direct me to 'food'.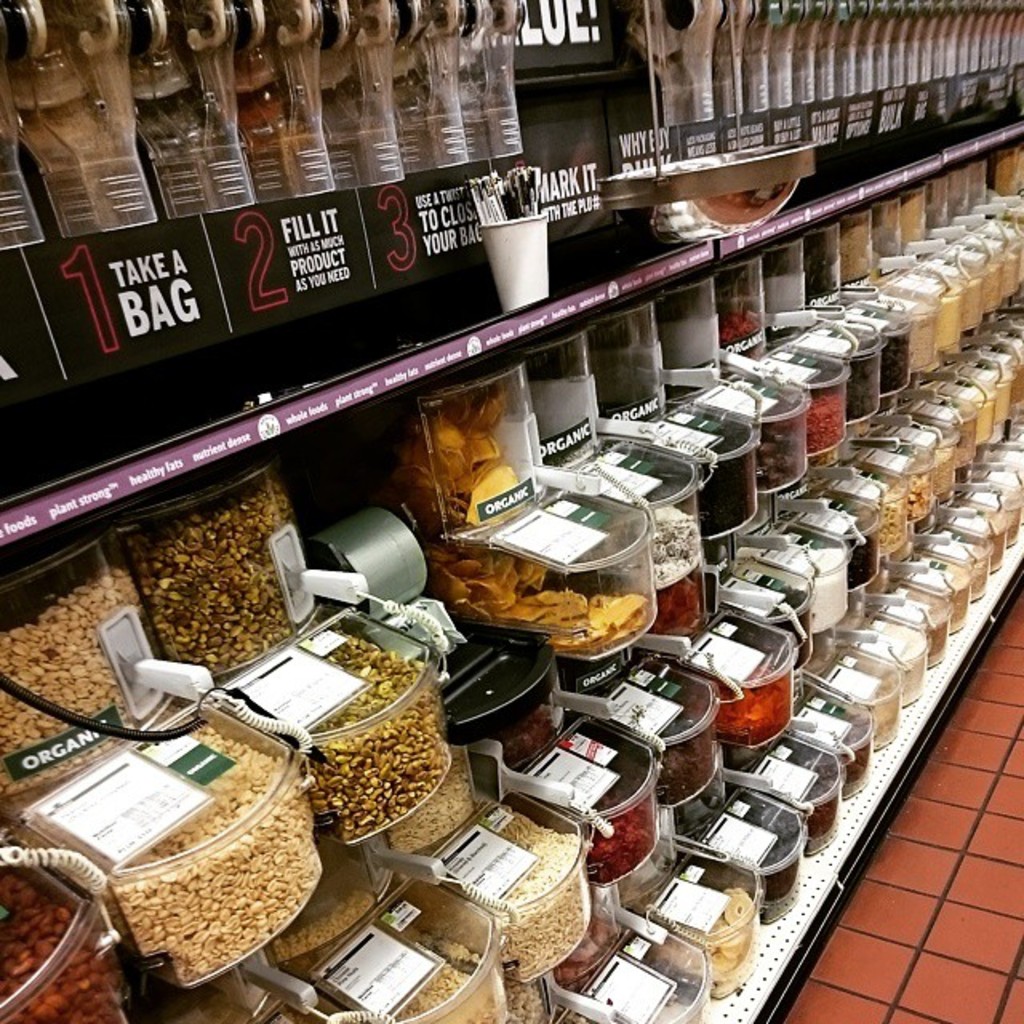
Direction: x1=592, y1=338, x2=662, y2=414.
